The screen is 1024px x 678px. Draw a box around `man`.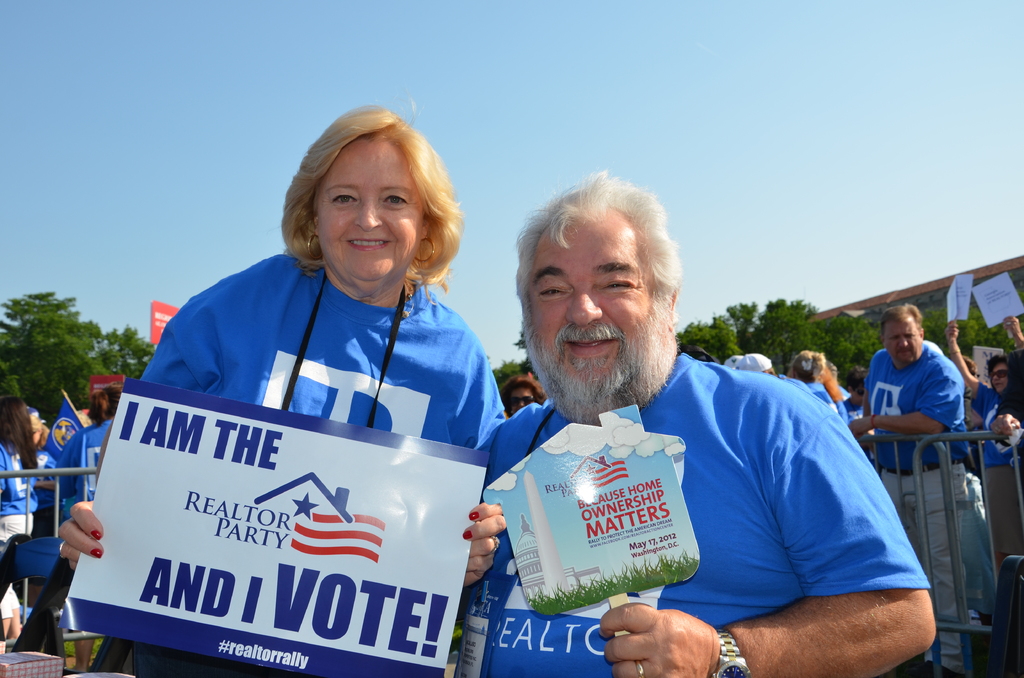
(left=472, top=172, right=937, bottom=677).
